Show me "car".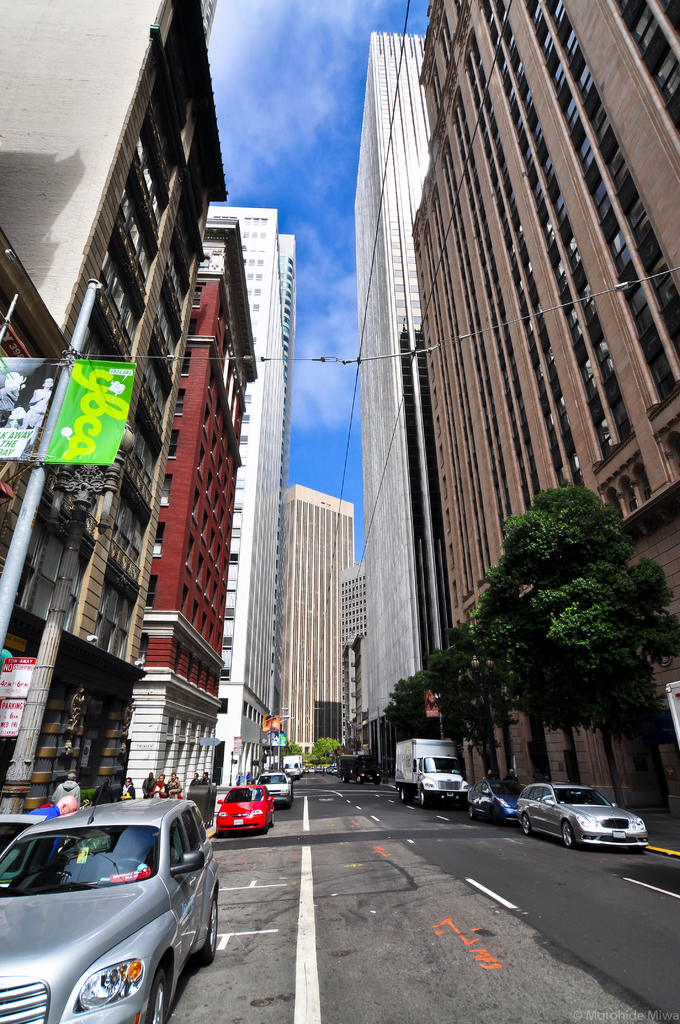
"car" is here: rect(0, 801, 218, 1023).
